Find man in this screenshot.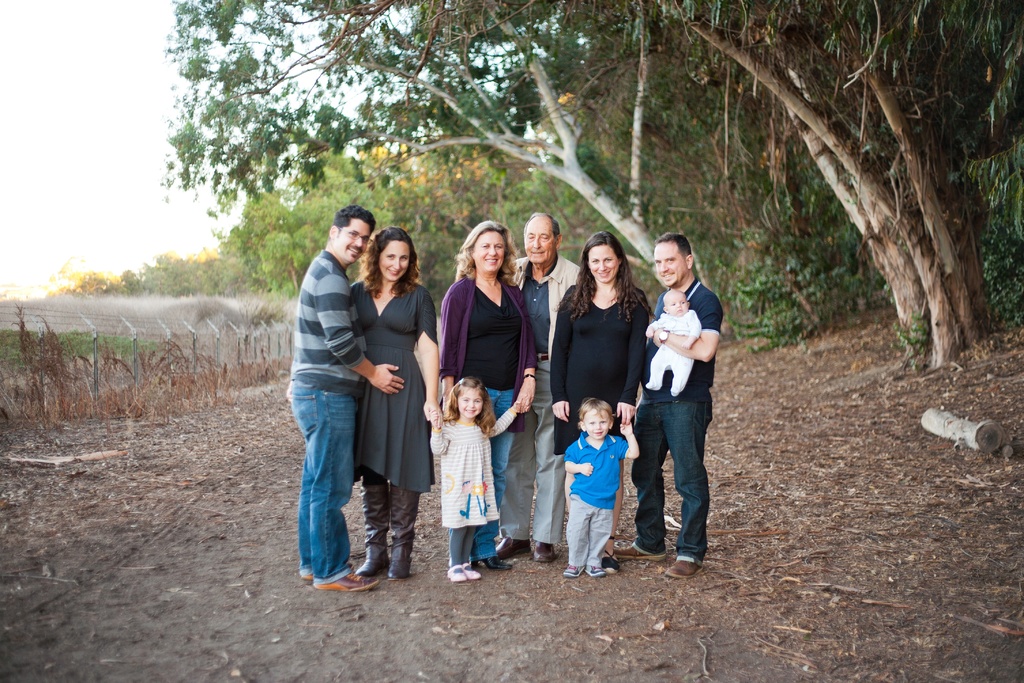
The bounding box for man is [left=349, top=204, right=424, bottom=586].
